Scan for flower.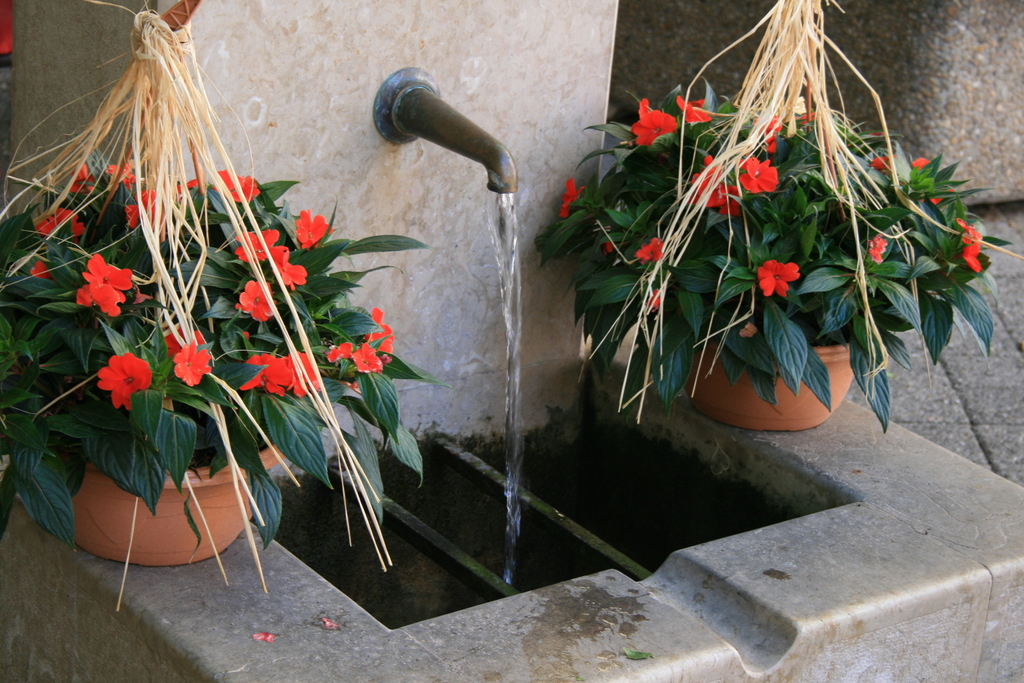
Scan result: pyautogui.locateOnScreen(215, 167, 262, 203).
